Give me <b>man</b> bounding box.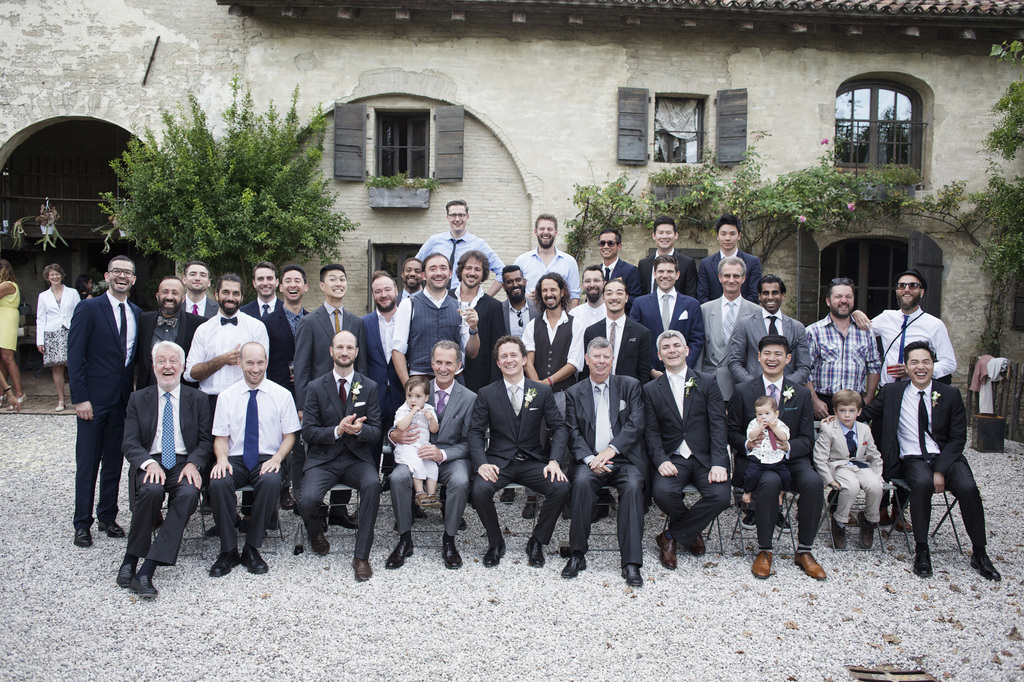
367,267,404,368.
